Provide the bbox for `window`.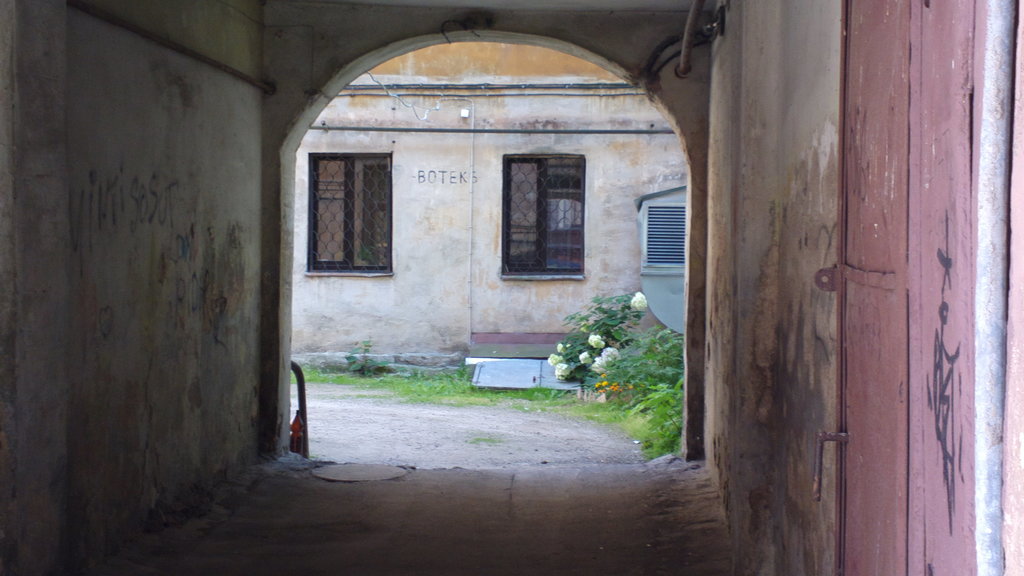
box=[495, 129, 584, 273].
